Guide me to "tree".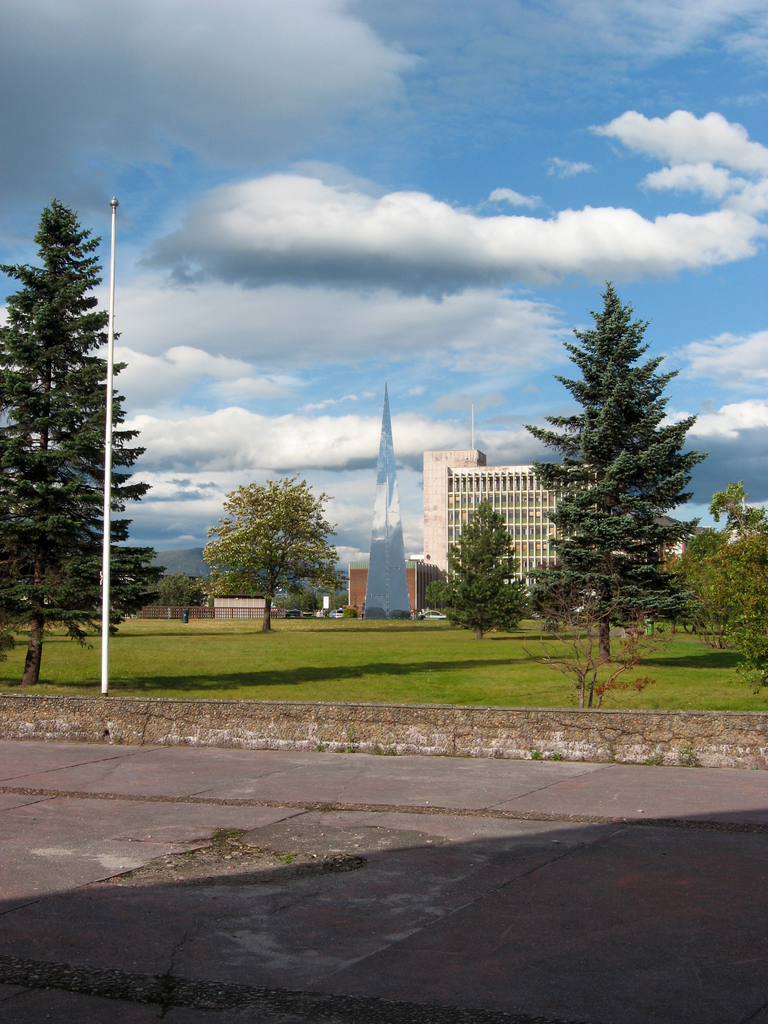
Guidance: select_region(0, 202, 163, 679).
